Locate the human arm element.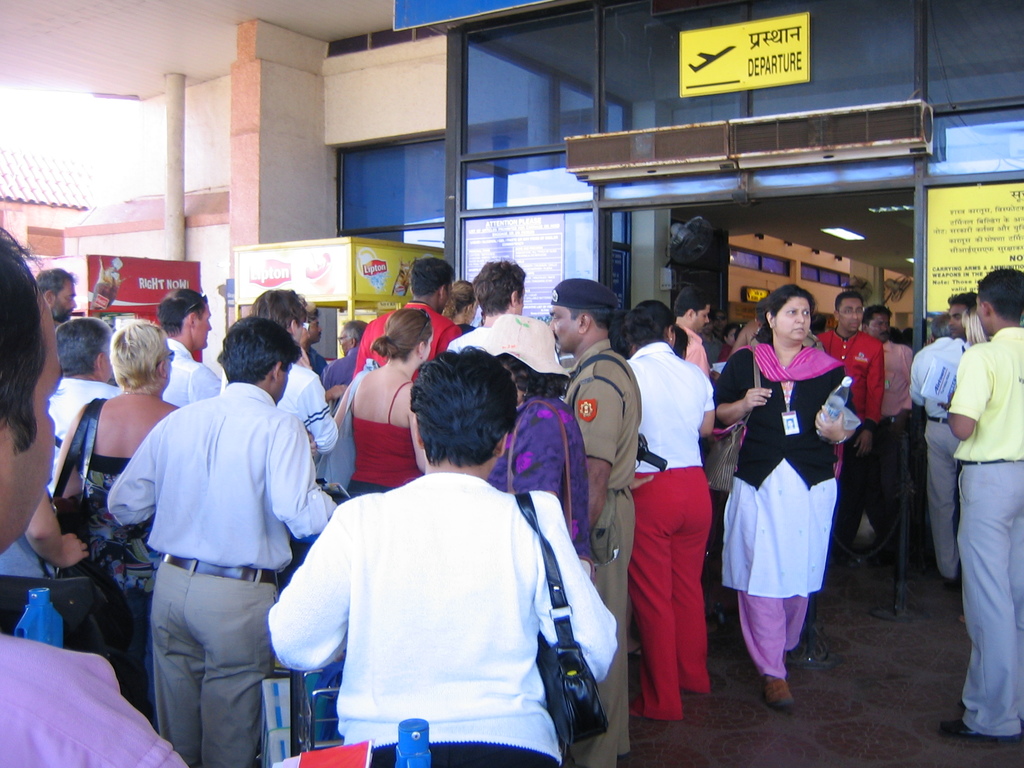
Element bbox: (811,372,858,446).
